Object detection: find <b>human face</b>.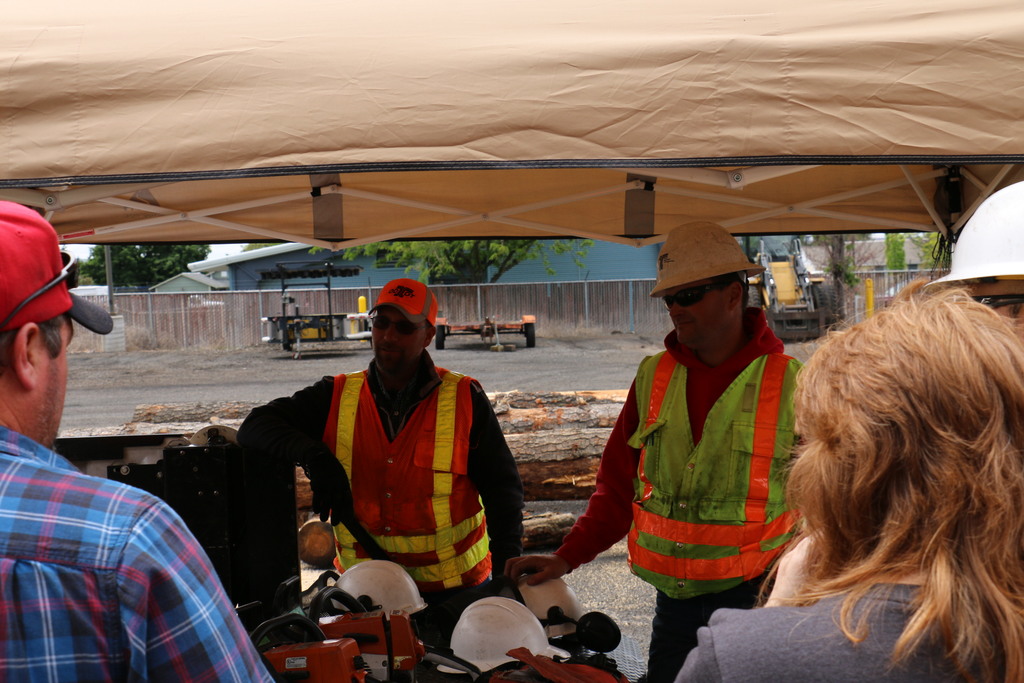
[x1=43, y1=313, x2=74, y2=447].
